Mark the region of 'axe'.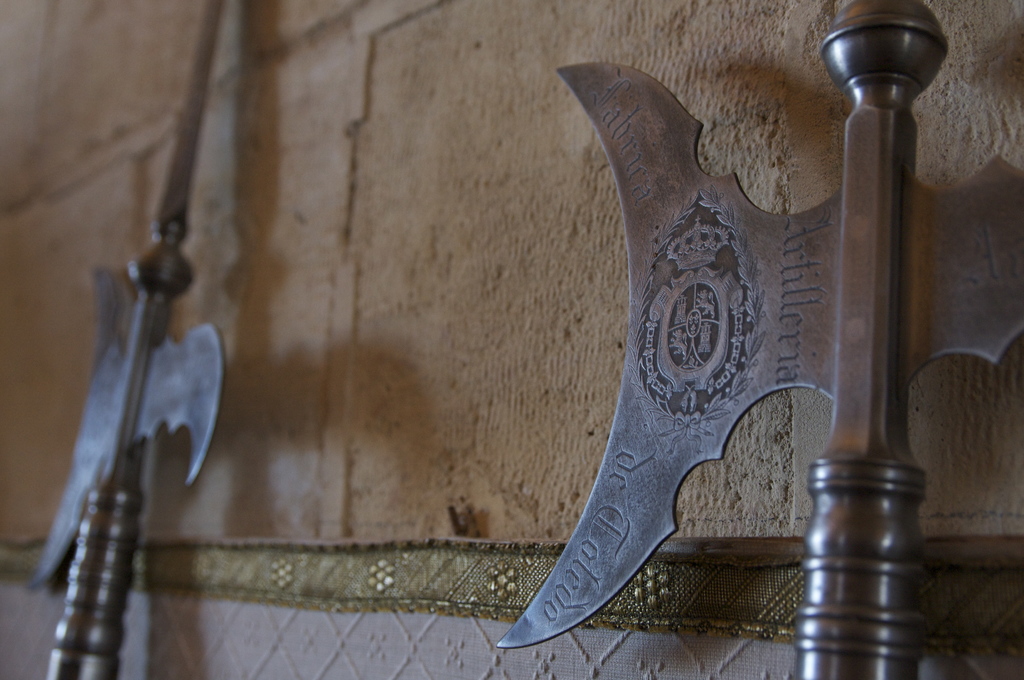
Region: detection(28, 0, 230, 679).
